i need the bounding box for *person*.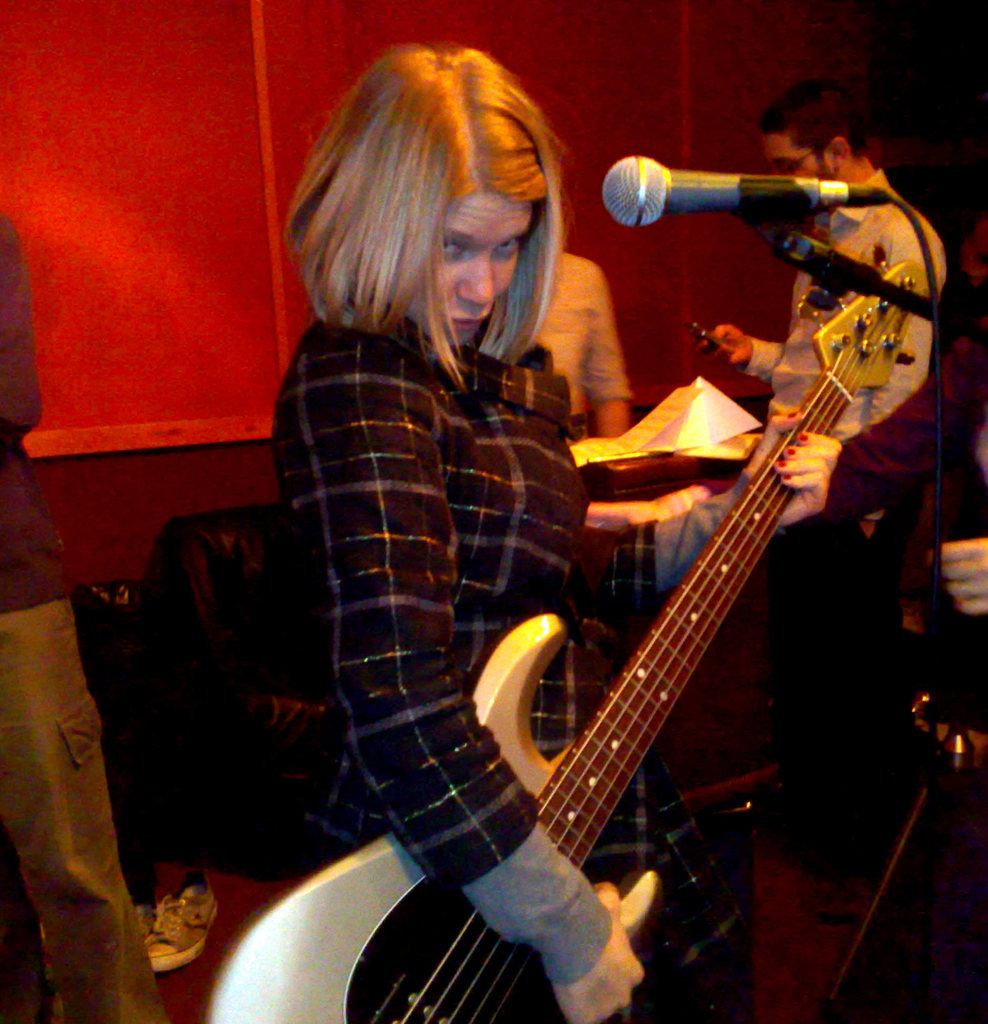
Here it is: 692 80 945 870.
